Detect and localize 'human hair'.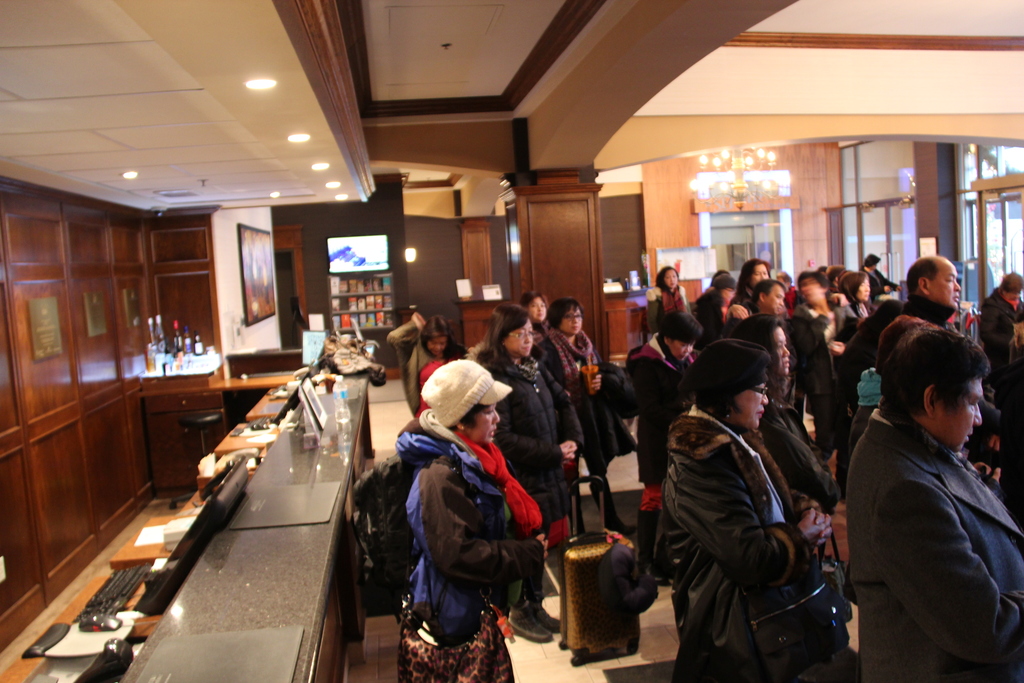
Localized at [904,255,941,294].
